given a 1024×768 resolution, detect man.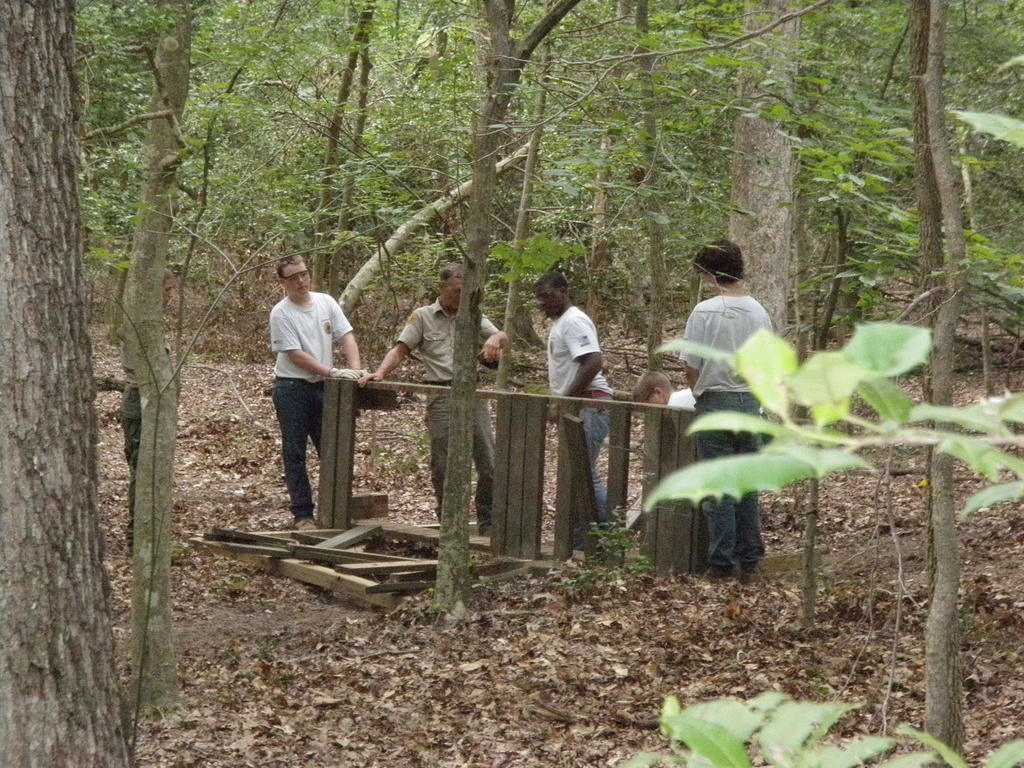
BBox(534, 276, 614, 518).
